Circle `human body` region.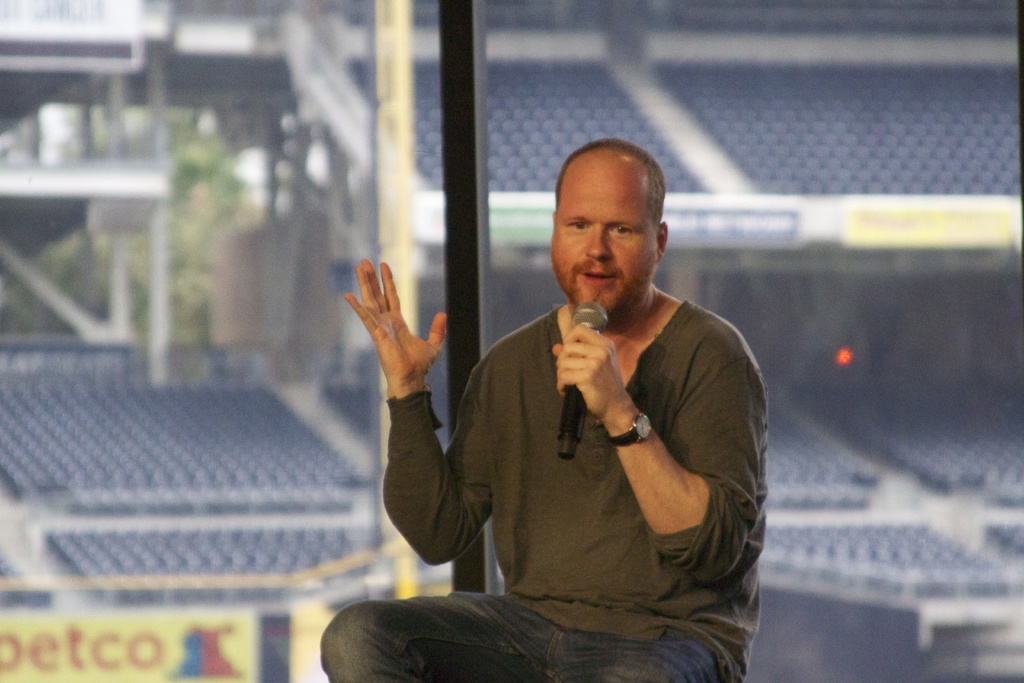
Region: [left=372, top=140, right=779, bottom=682].
